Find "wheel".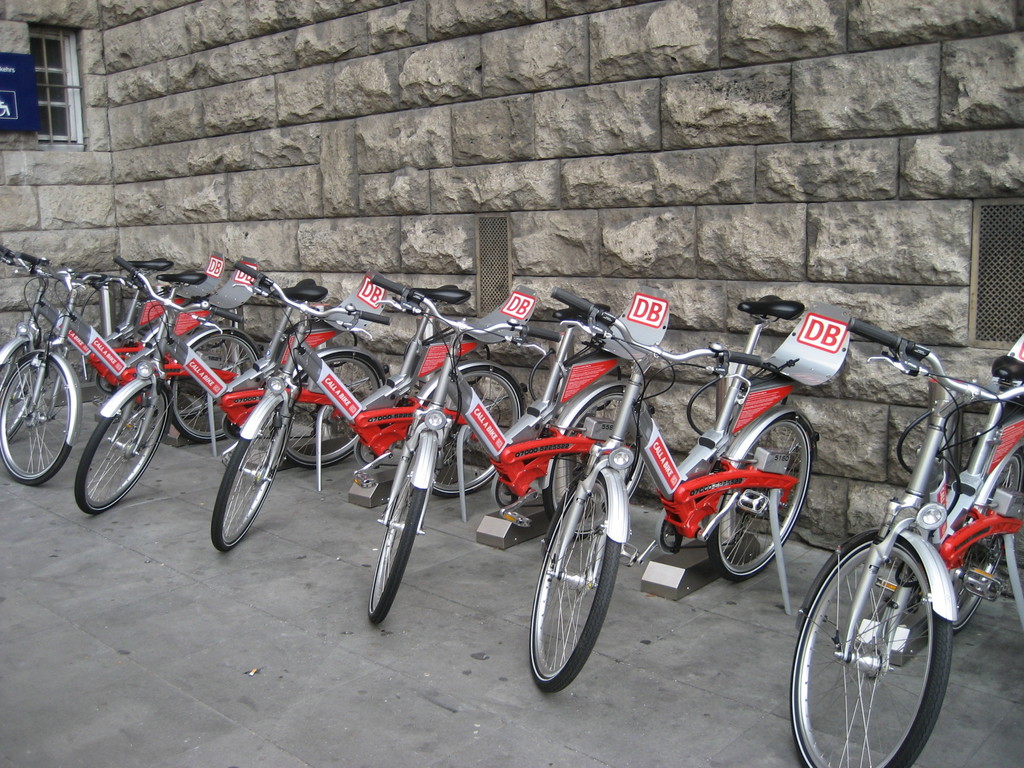
region(421, 363, 525, 495).
